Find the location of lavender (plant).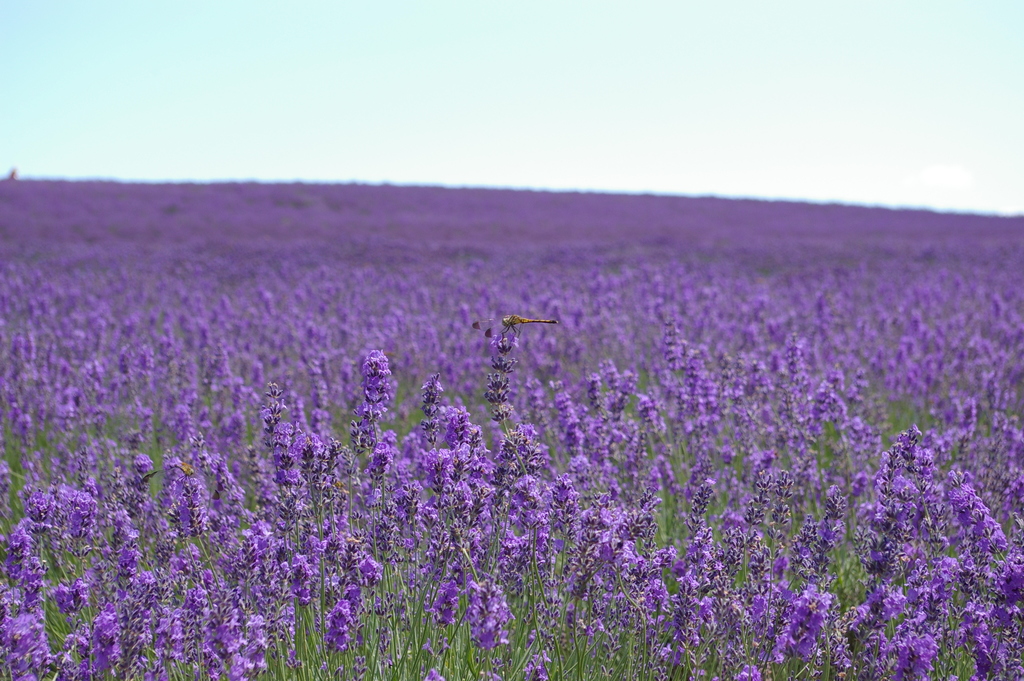
Location: crop(228, 519, 268, 594).
